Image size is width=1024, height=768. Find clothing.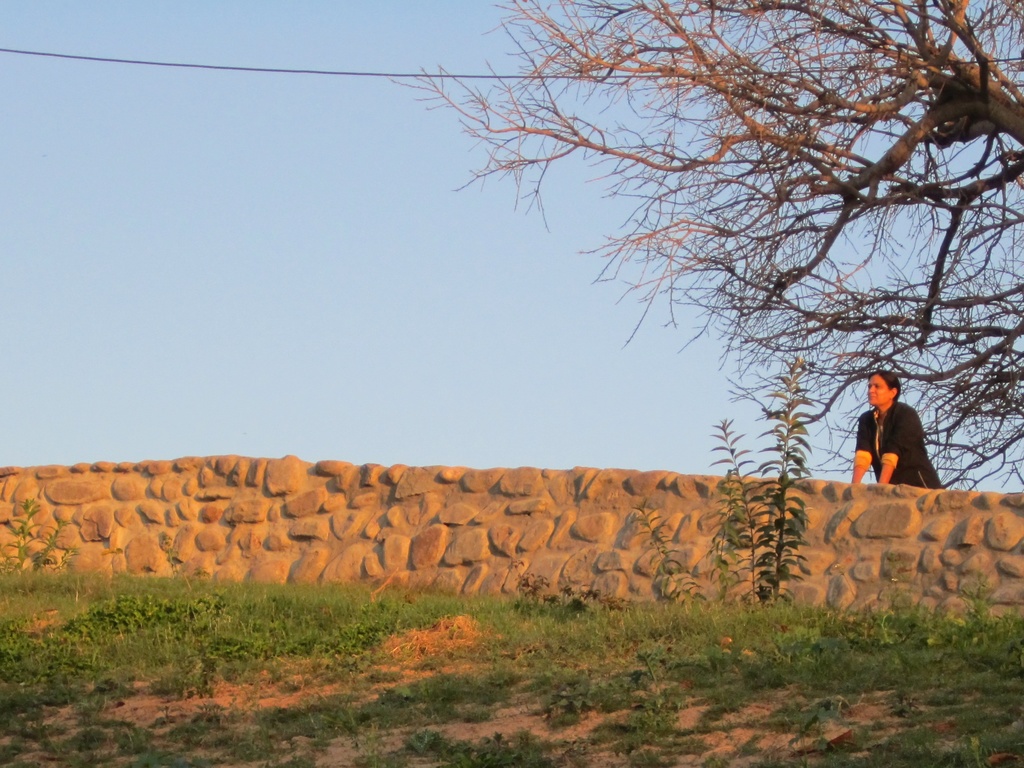
region(856, 398, 943, 488).
